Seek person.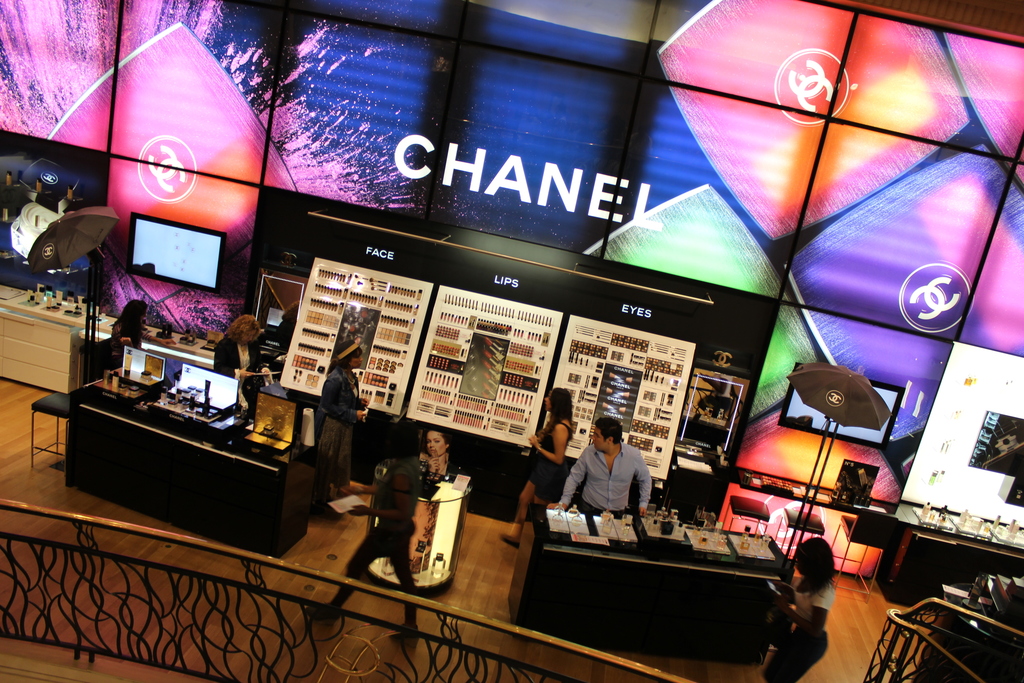
[x1=762, y1=532, x2=831, y2=682].
